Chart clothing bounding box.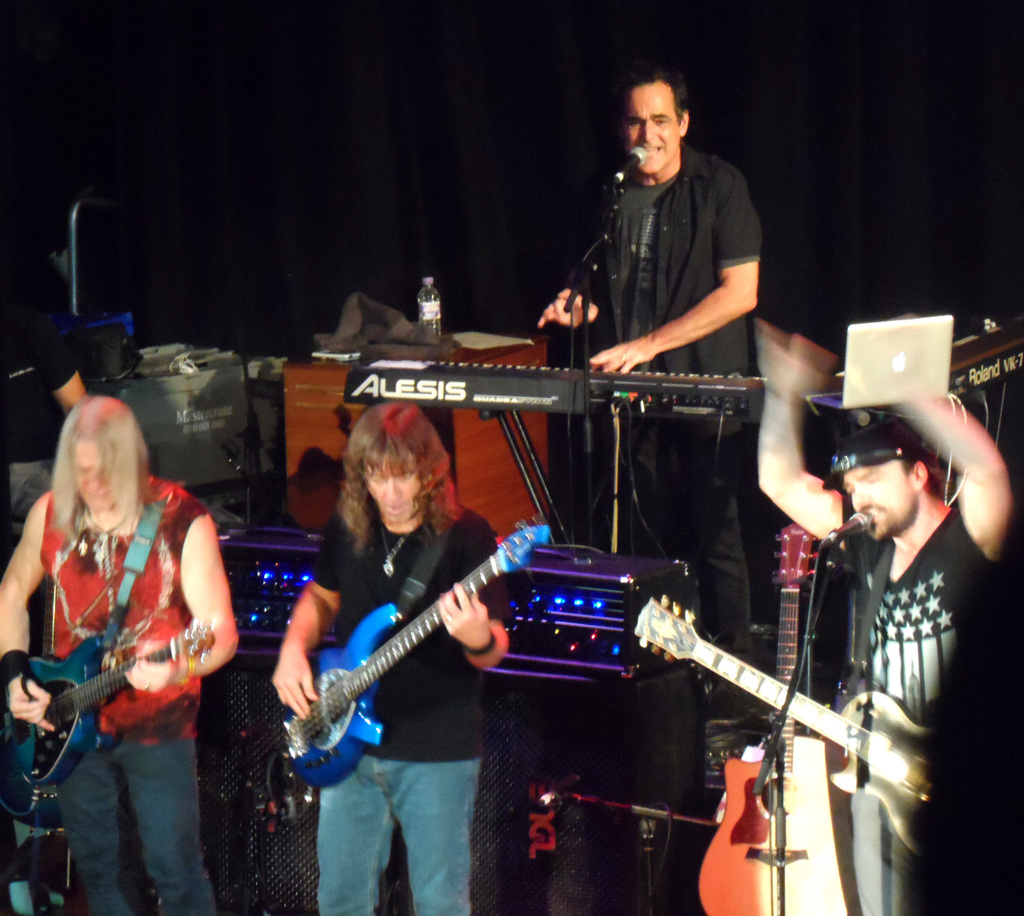
Charted: (x1=44, y1=474, x2=241, y2=915).
